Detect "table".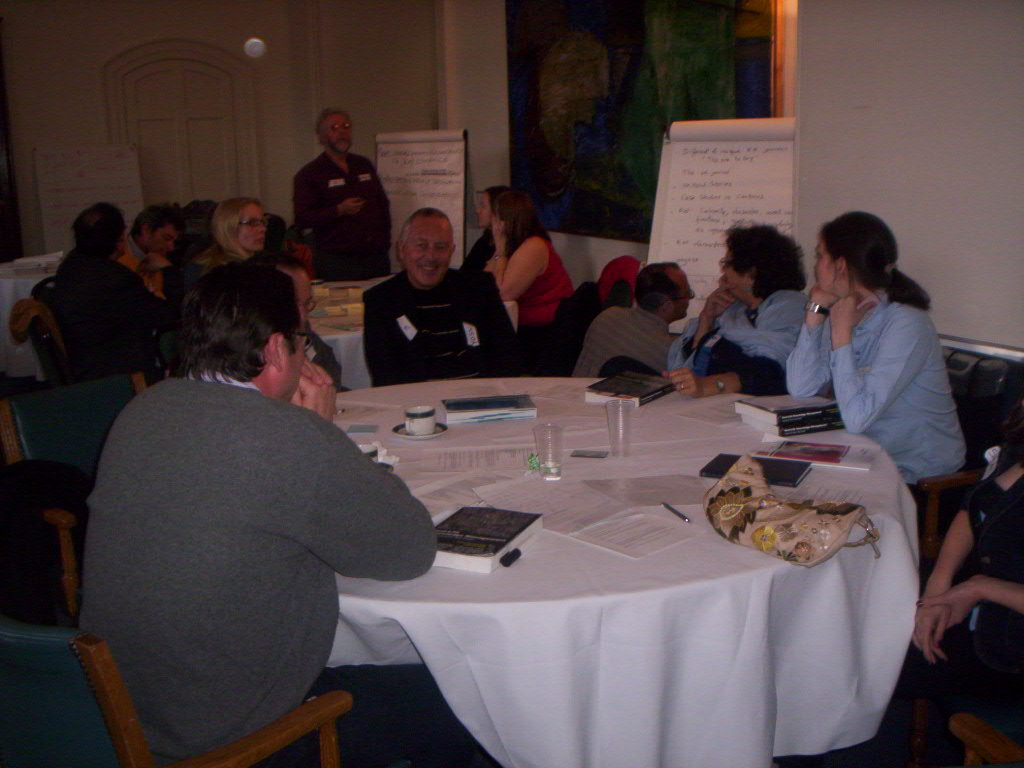
Detected at detection(0, 253, 66, 379).
